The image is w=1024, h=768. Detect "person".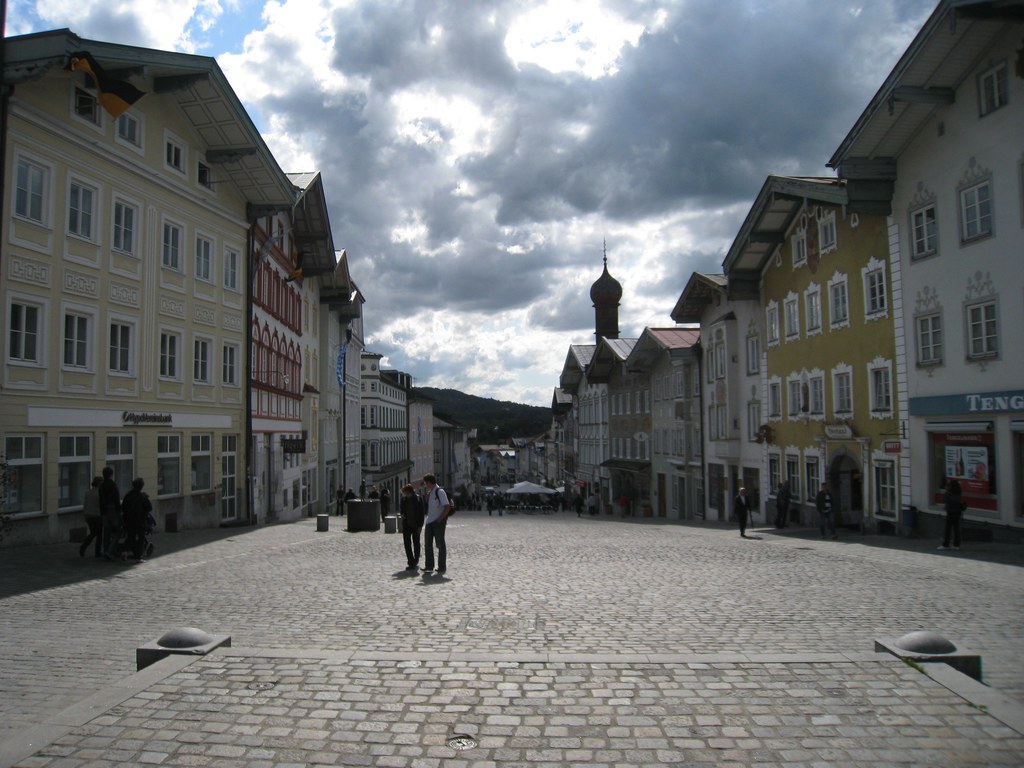
Detection: rect(400, 477, 425, 573).
